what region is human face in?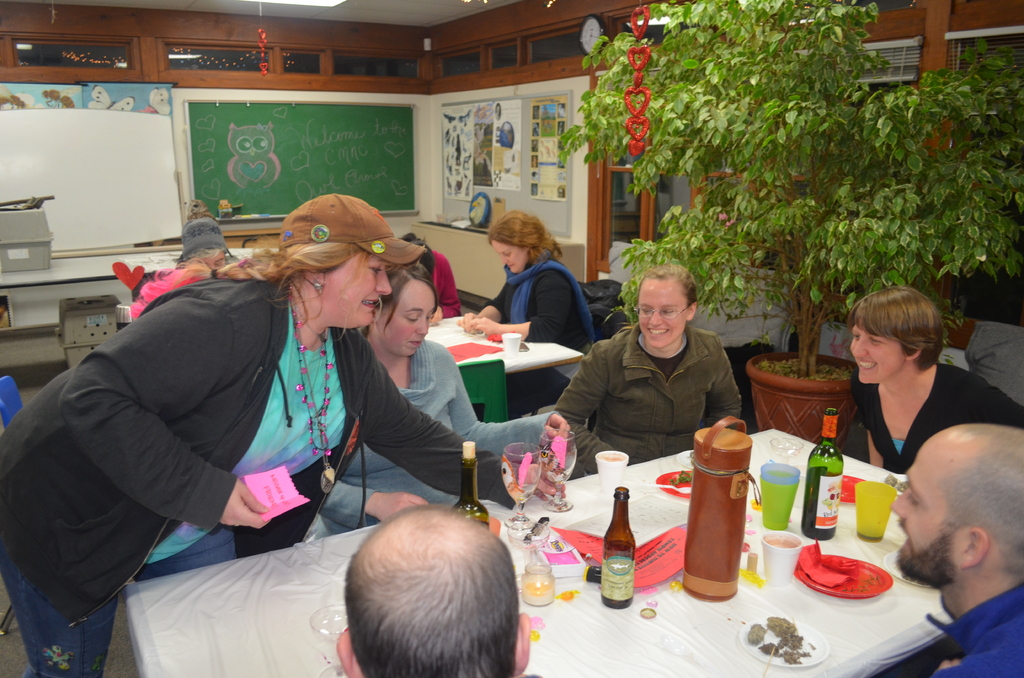
bbox(884, 448, 963, 587).
